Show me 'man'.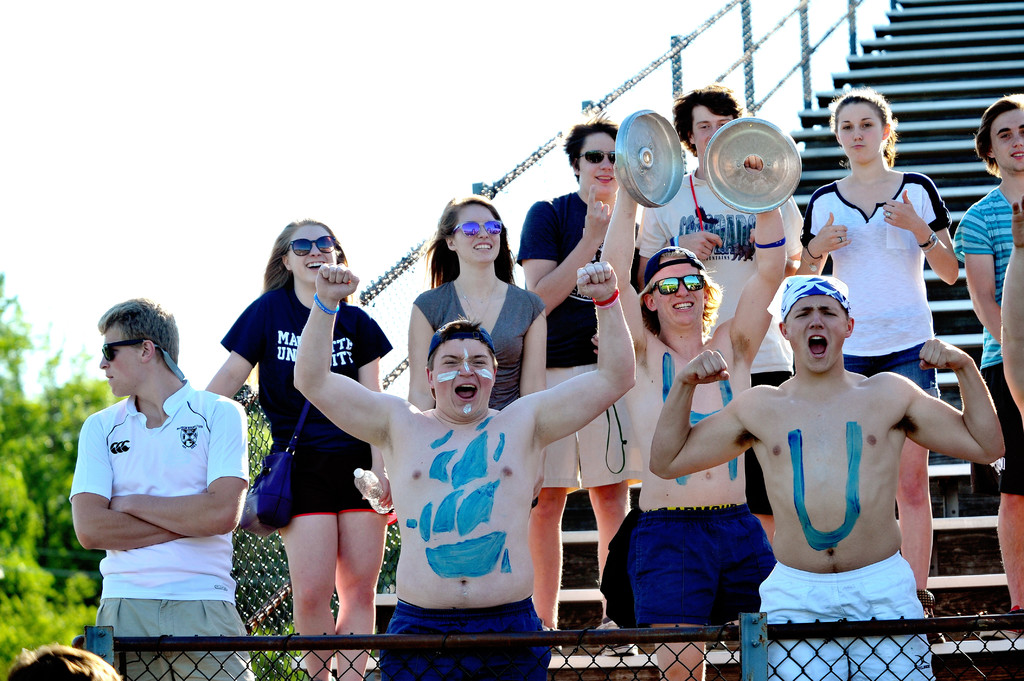
'man' is here: 648:268:1005:680.
